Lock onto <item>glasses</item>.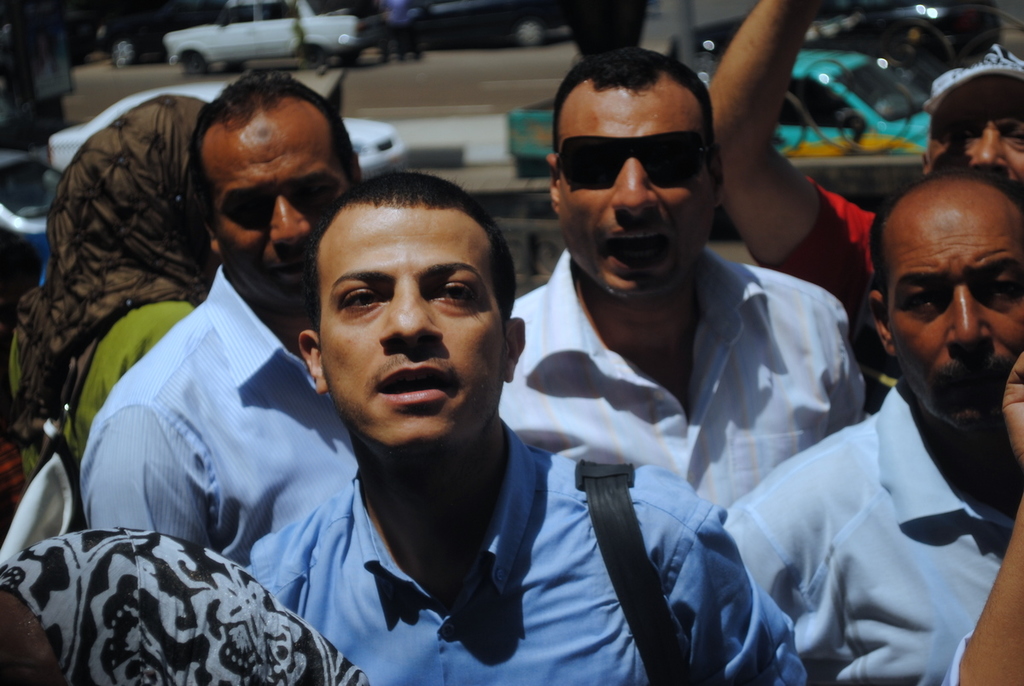
Locked: x1=553, y1=128, x2=710, y2=184.
